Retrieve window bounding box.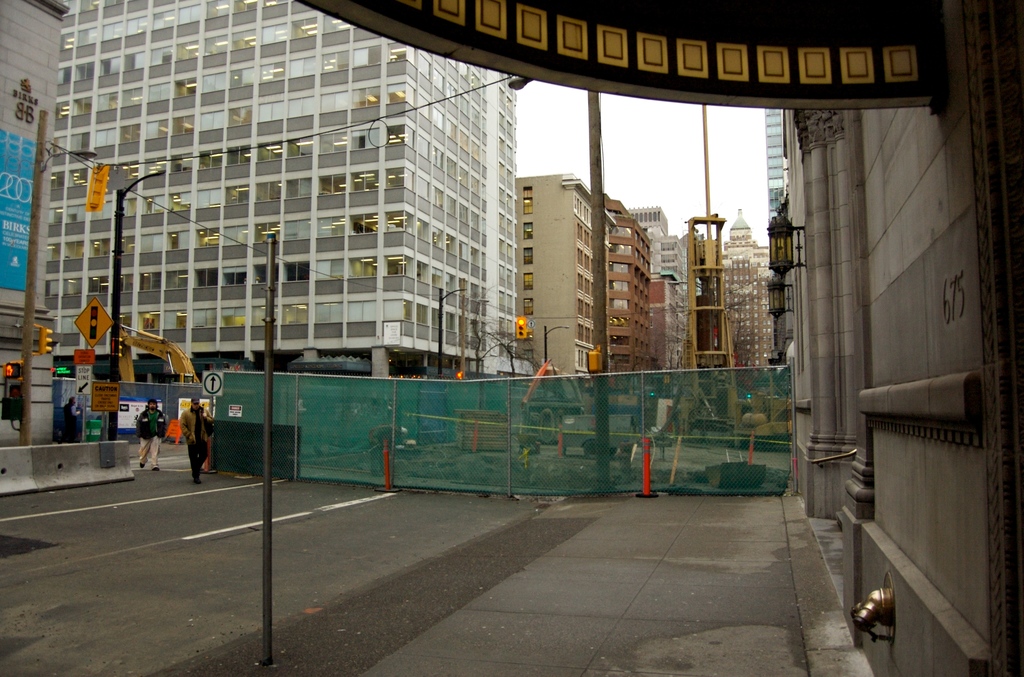
Bounding box: <box>317,129,348,152</box>.
